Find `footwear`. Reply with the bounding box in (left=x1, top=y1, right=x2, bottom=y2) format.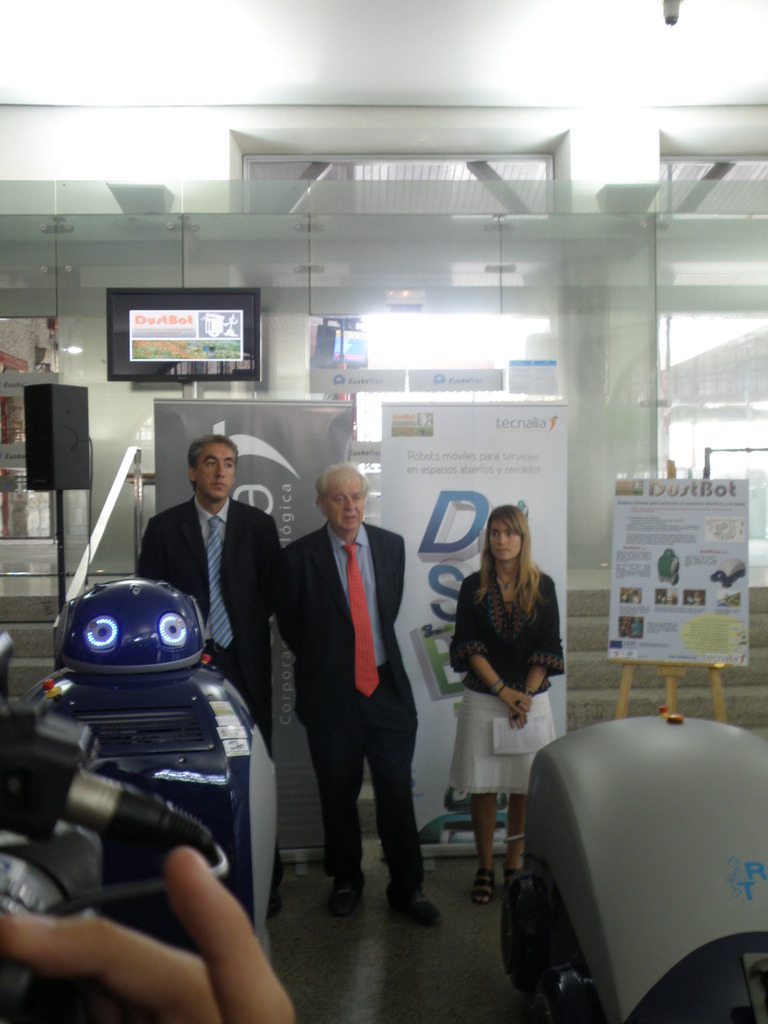
(left=506, top=865, right=545, bottom=899).
